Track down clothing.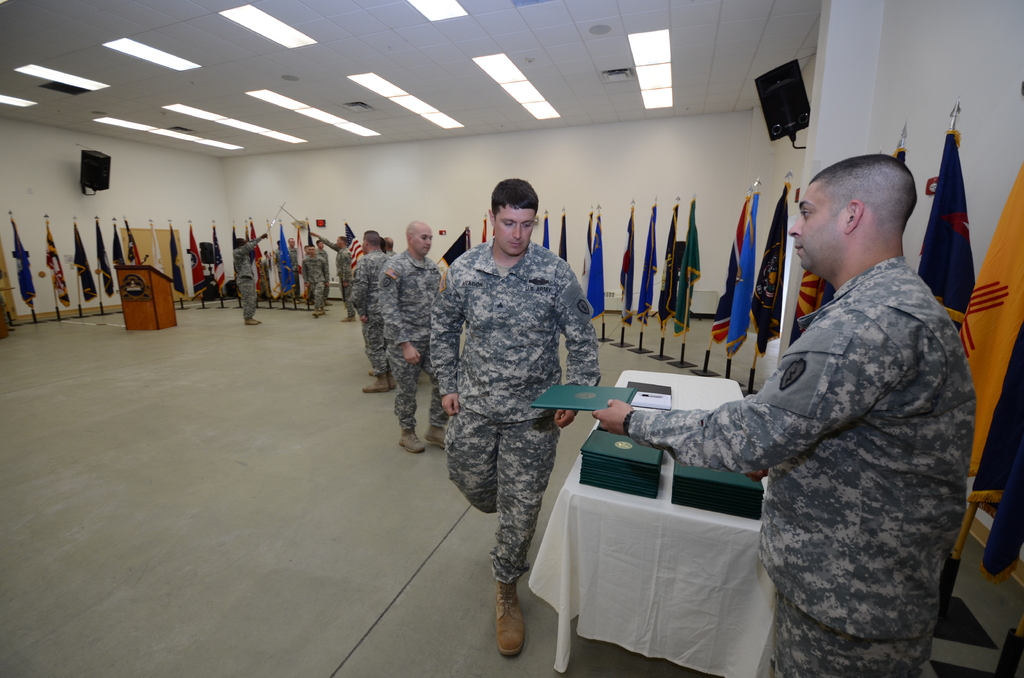
Tracked to BBox(348, 251, 392, 380).
